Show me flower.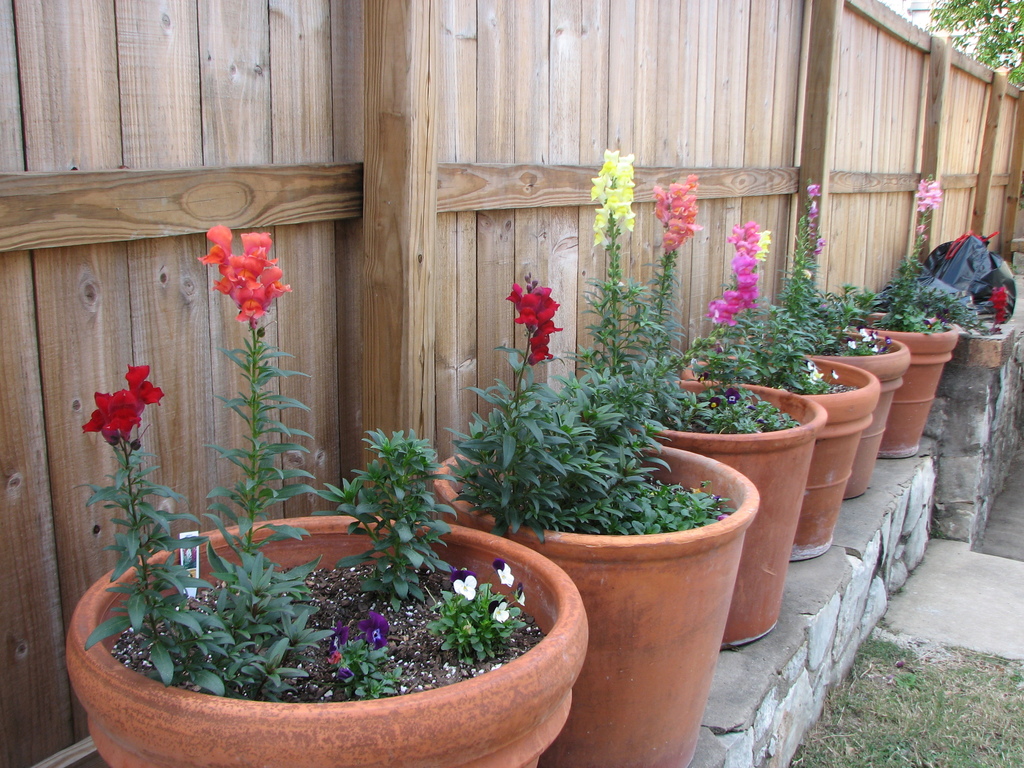
flower is here: box=[357, 610, 390, 644].
